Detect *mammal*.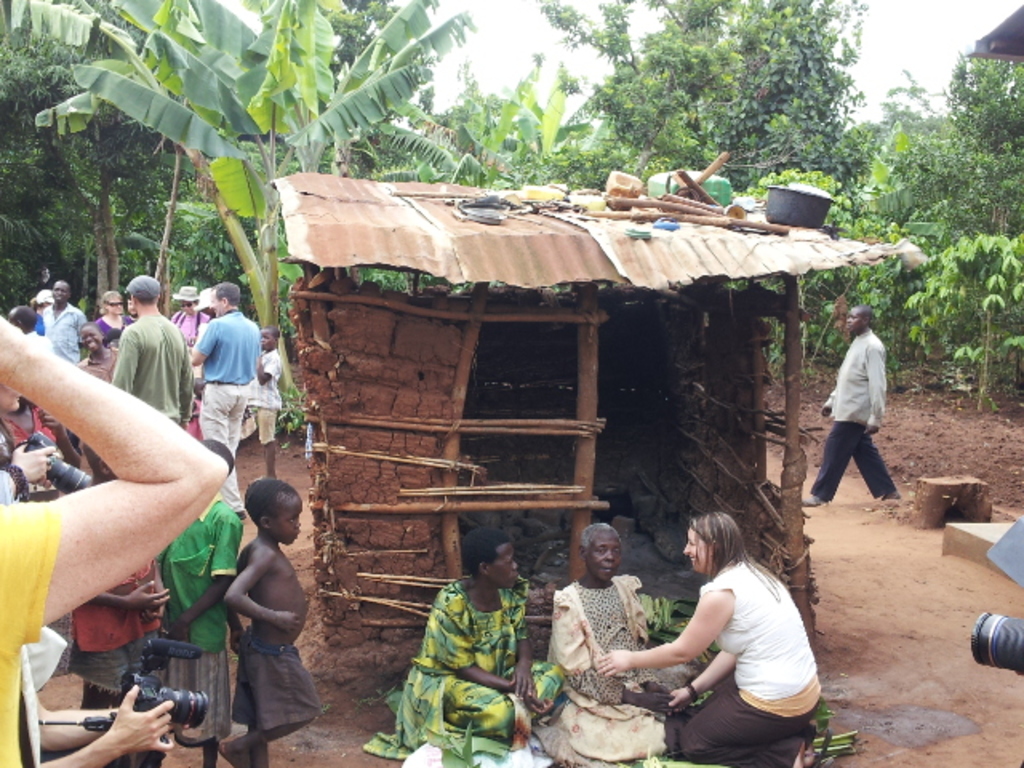
Detected at <box>544,523,672,763</box>.
